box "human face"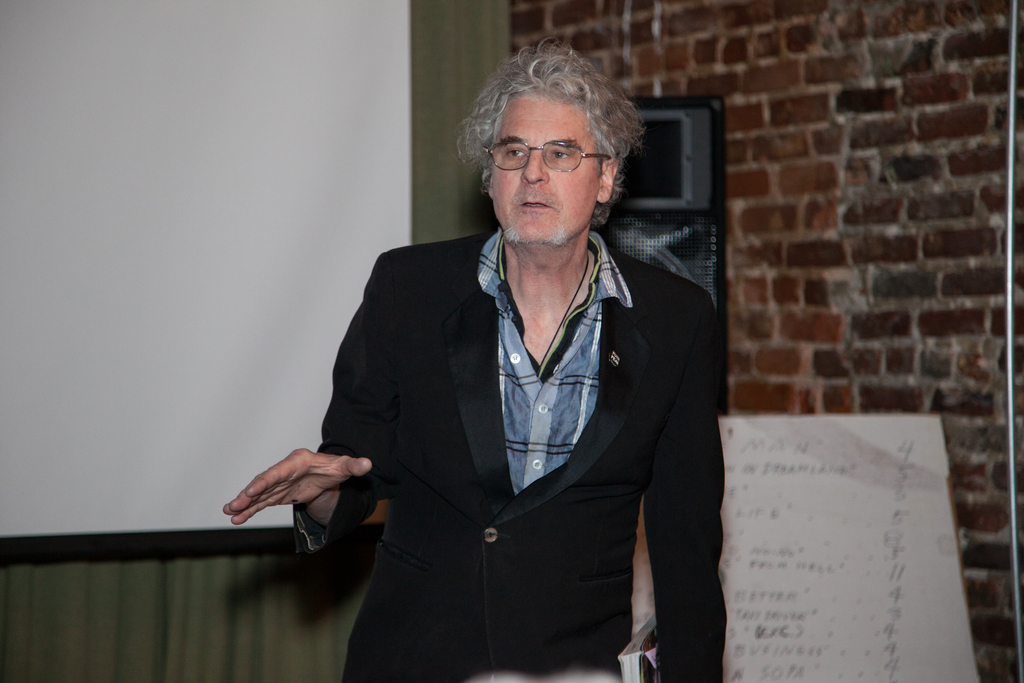
492, 94, 605, 238
